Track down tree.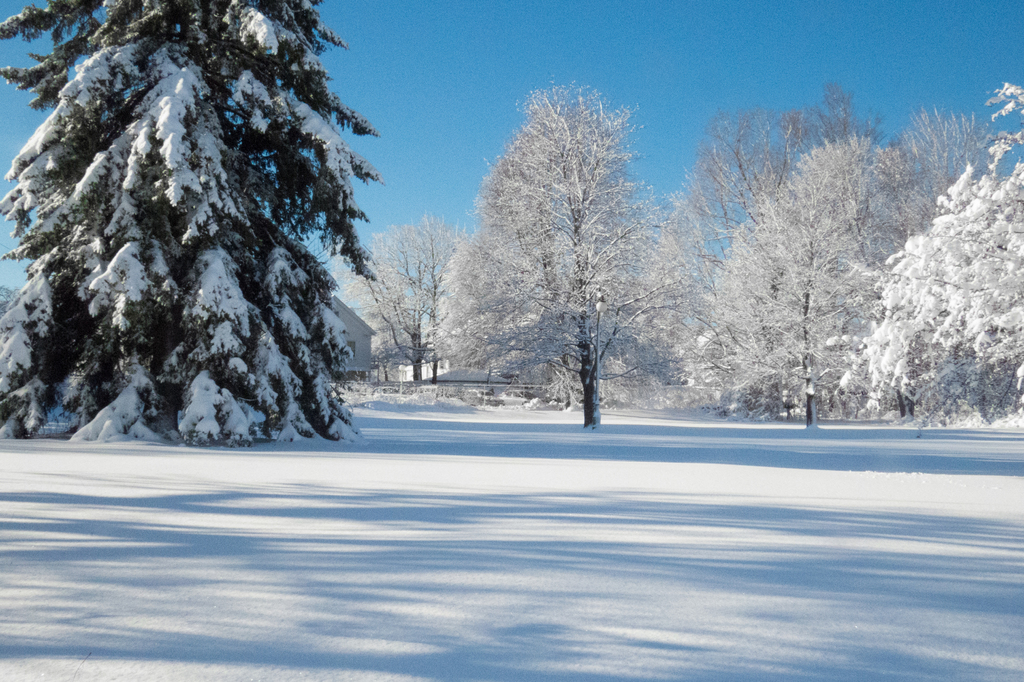
Tracked to select_region(454, 77, 673, 426).
